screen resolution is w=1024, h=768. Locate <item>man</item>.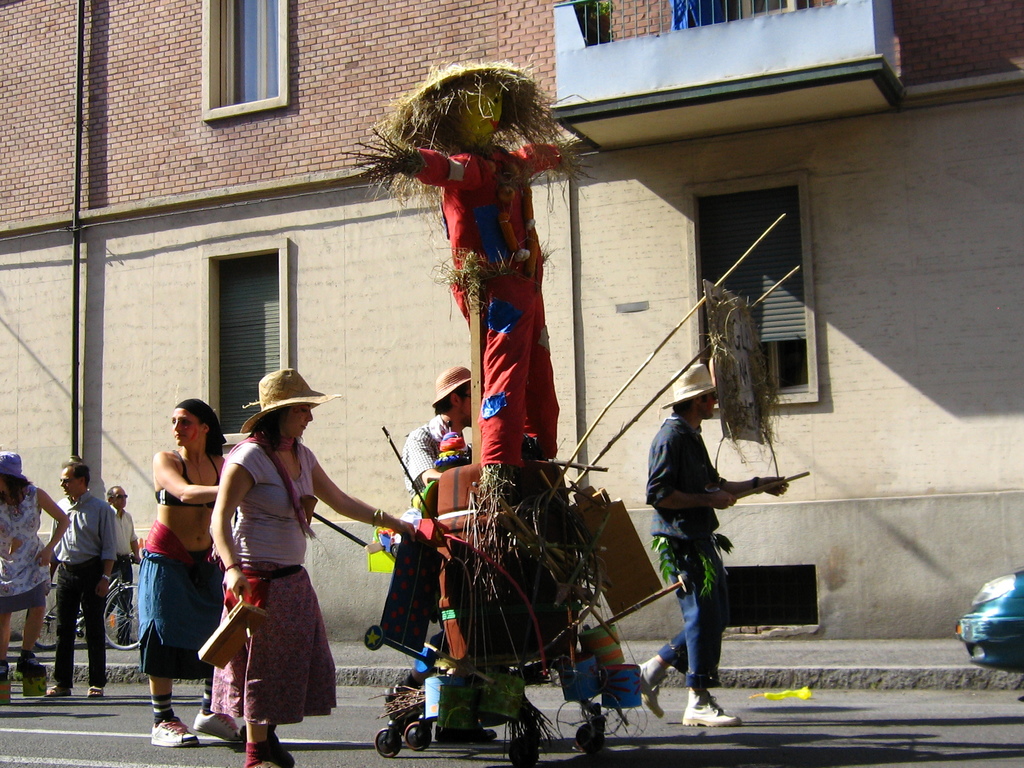
rect(99, 485, 144, 644).
